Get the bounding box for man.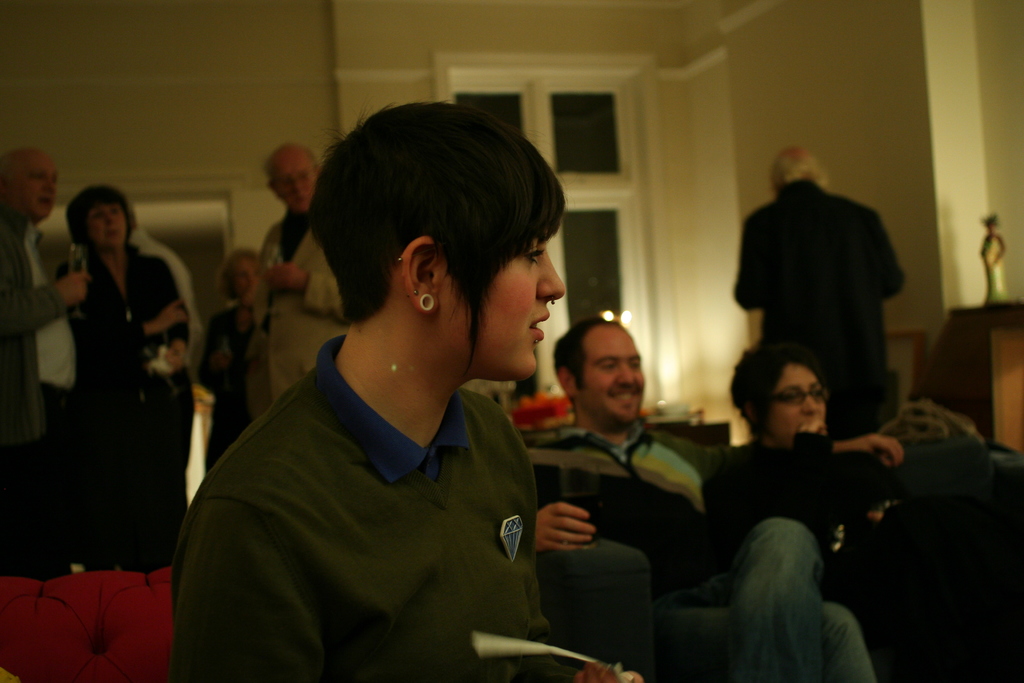
<region>250, 145, 355, 435</region>.
